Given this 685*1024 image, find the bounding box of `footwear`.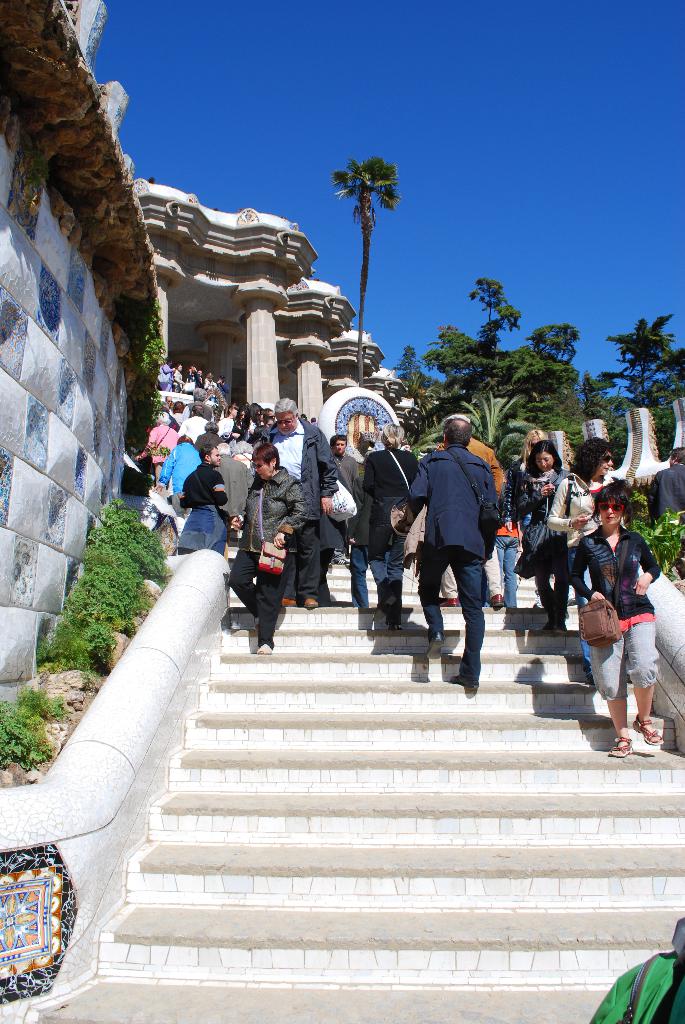
256/642/275/652.
